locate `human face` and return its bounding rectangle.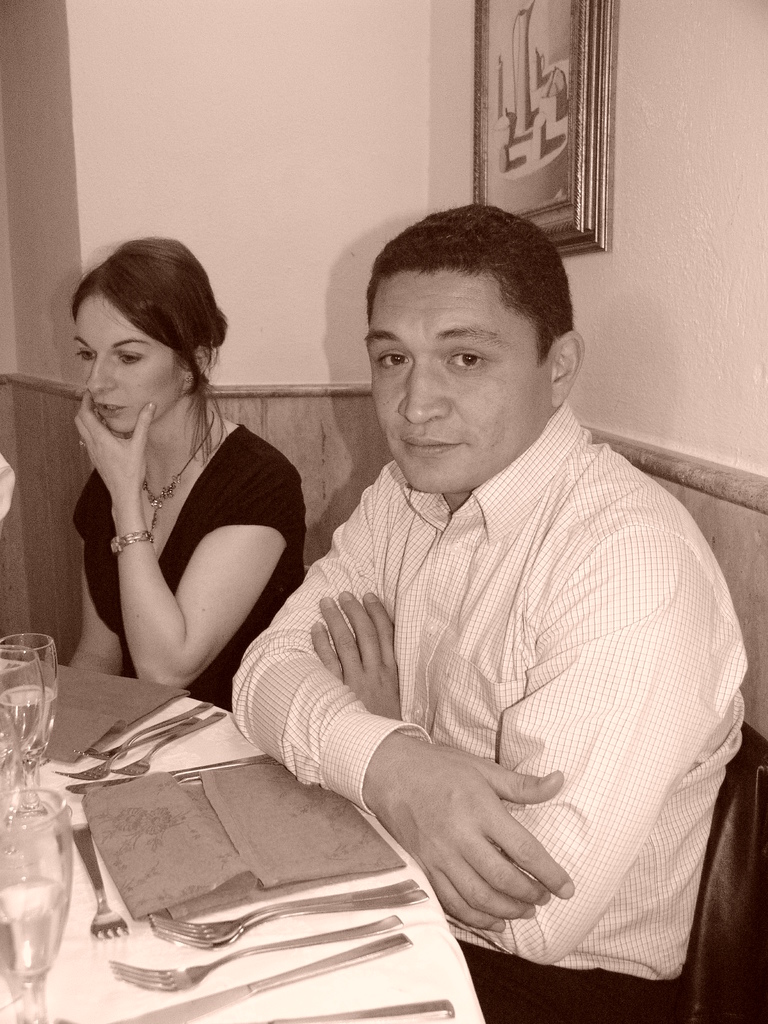
72/292/186/447.
